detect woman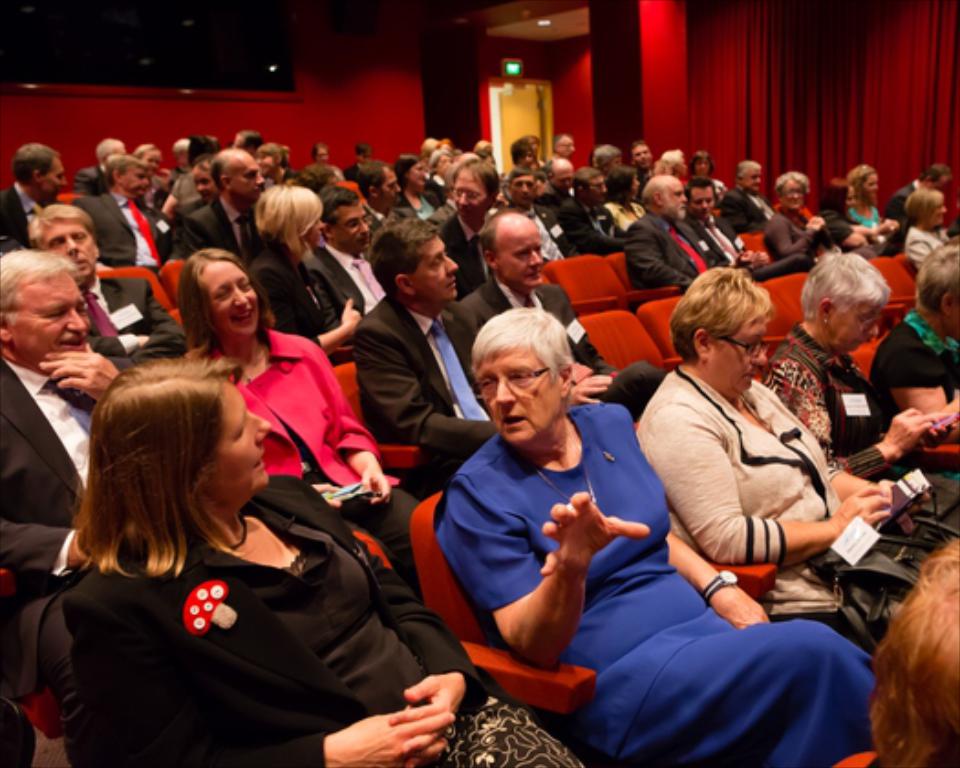
[x1=638, y1=276, x2=940, y2=644]
